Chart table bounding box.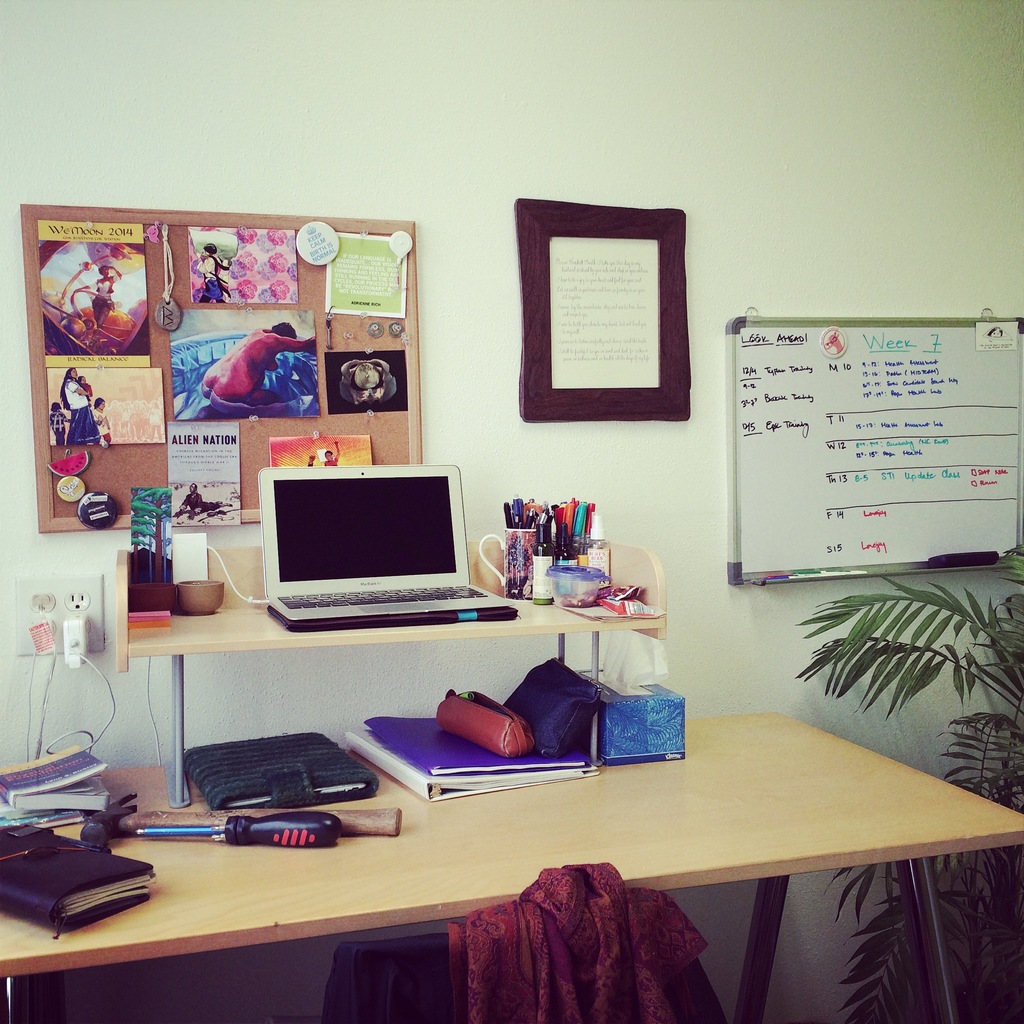
Charted: <region>0, 703, 1023, 1023</region>.
